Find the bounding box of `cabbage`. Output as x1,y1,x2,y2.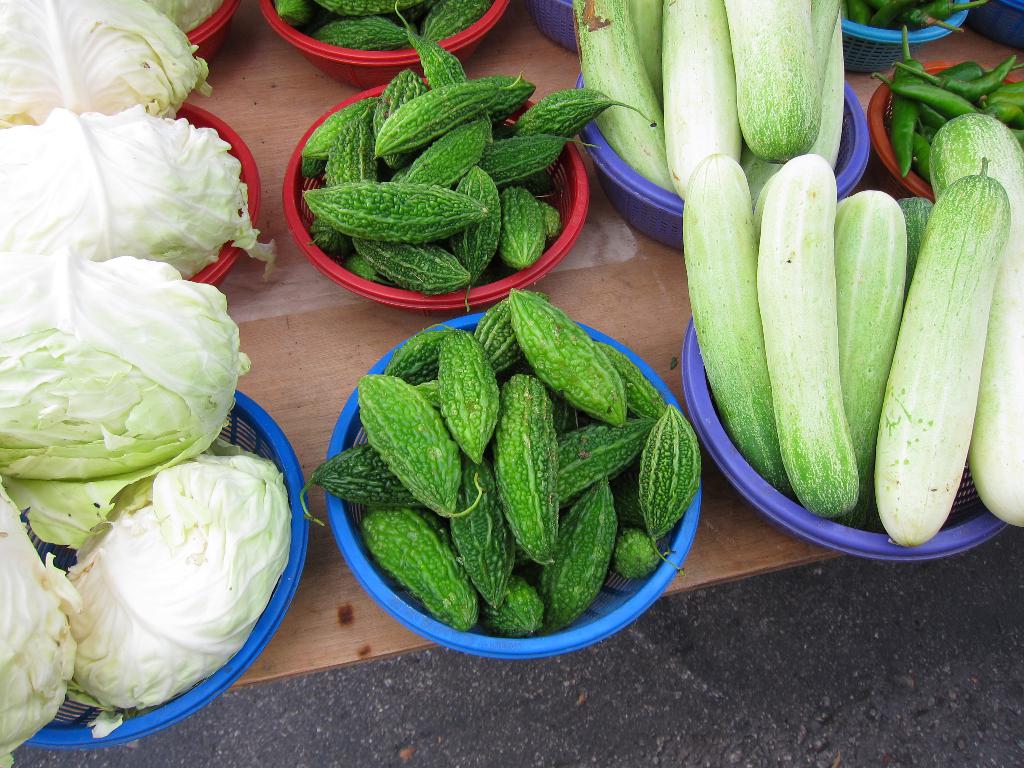
0,103,277,280.
